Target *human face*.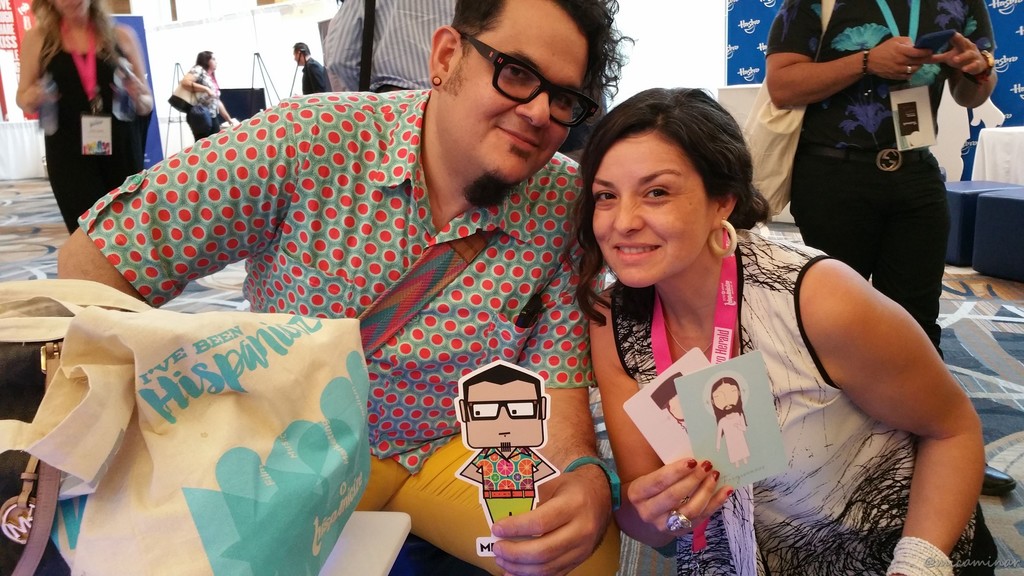
Target region: x1=435 y1=0 x2=586 y2=190.
